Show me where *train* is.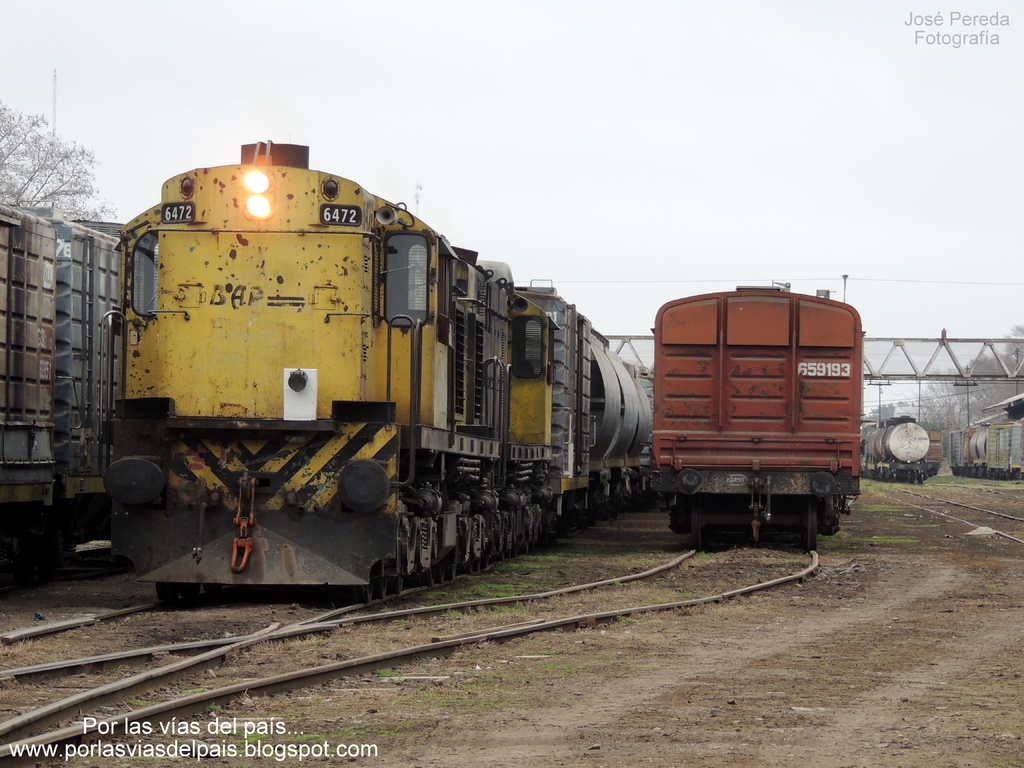
*train* is at rect(648, 280, 861, 550).
